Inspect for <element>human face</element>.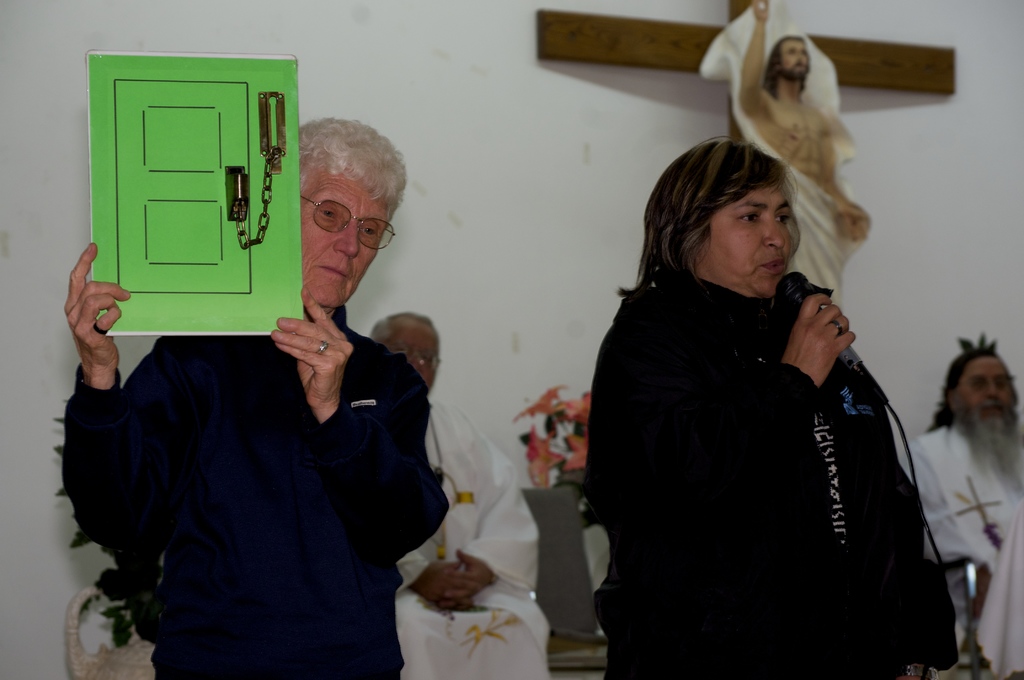
Inspection: left=299, top=172, right=391, bottom=315.
